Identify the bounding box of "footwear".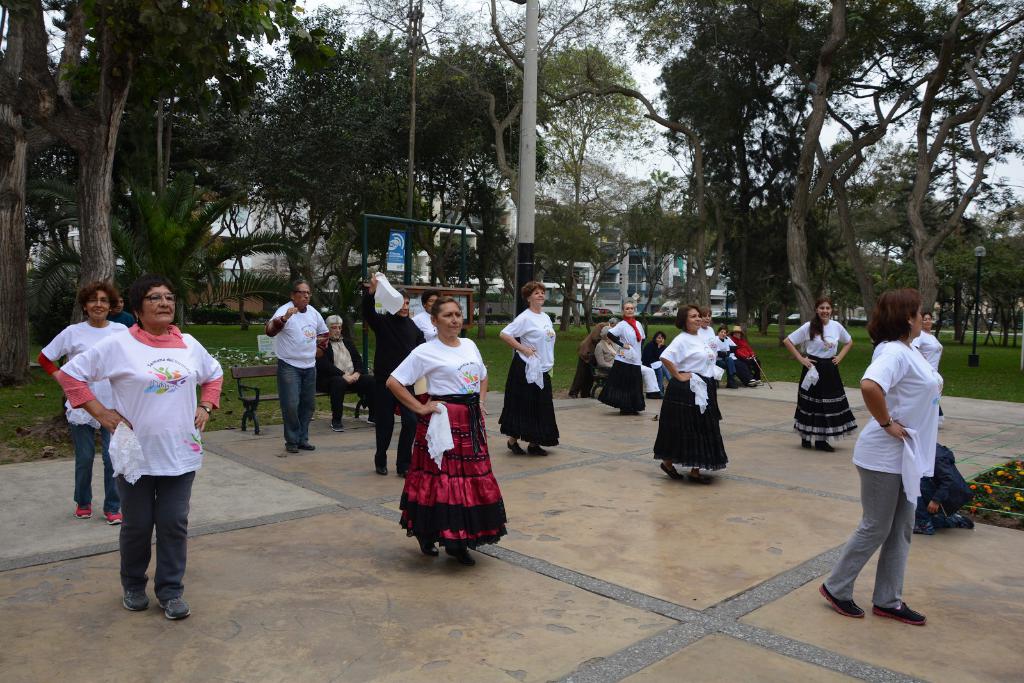
bbox=[118, 584, 154, 613].
